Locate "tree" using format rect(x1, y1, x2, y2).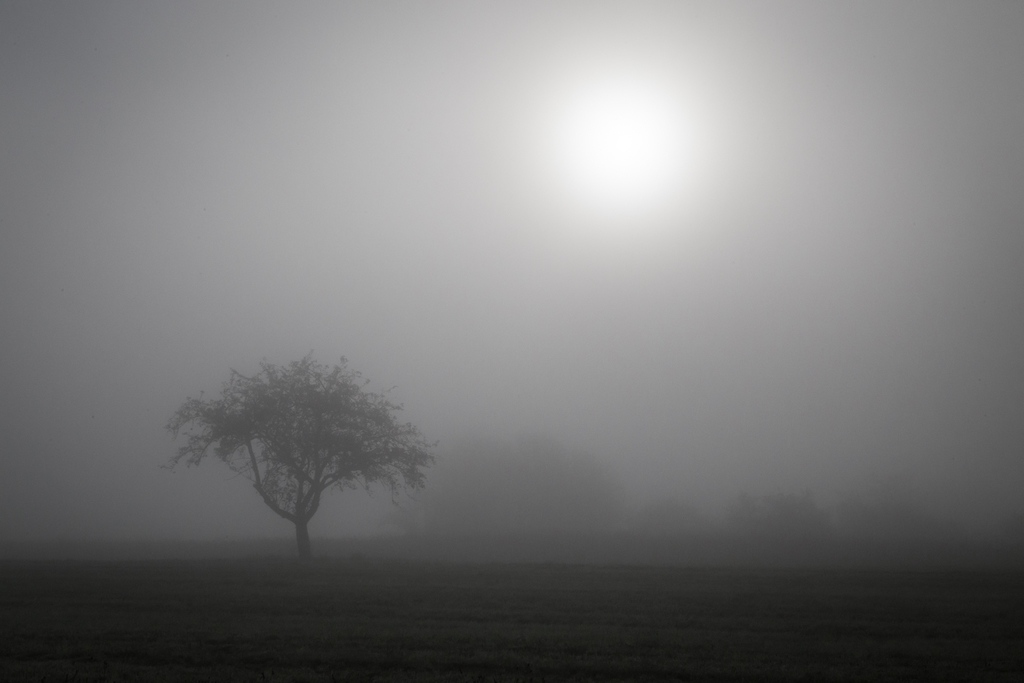
rect(845, 475, 955, 582).
